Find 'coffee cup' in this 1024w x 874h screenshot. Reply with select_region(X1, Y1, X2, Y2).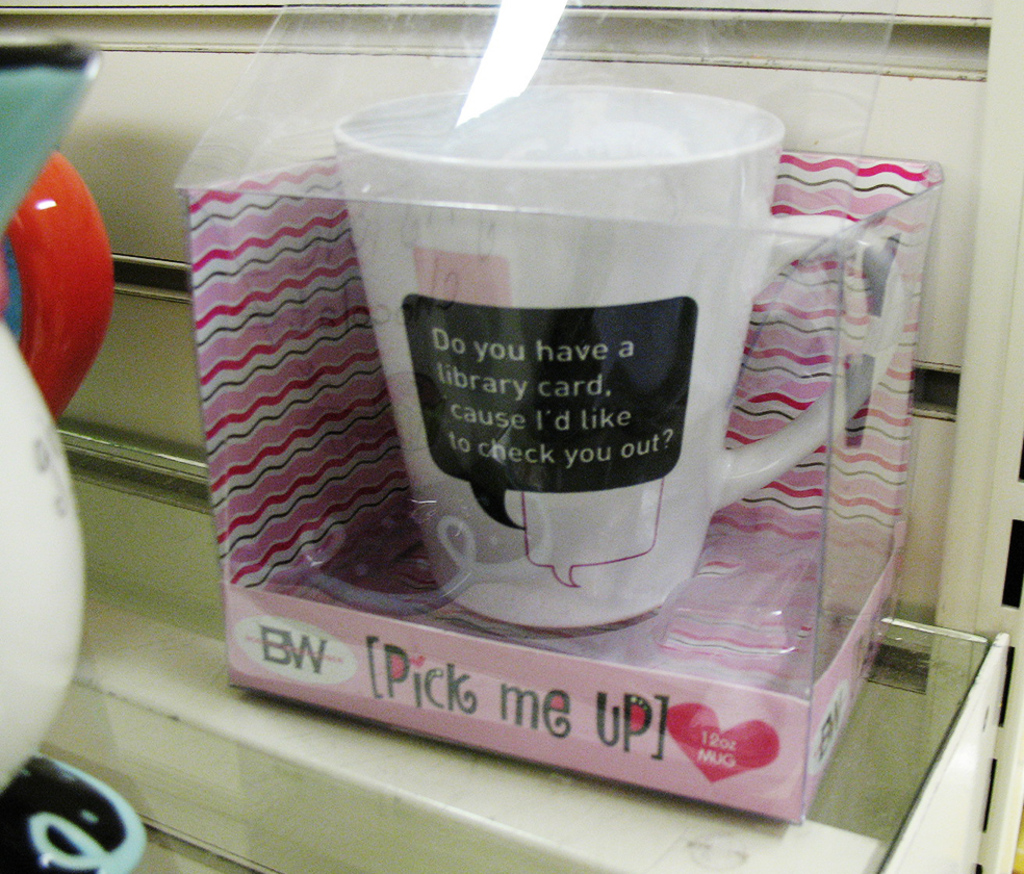
select_region(336, 81, 905, 632).
